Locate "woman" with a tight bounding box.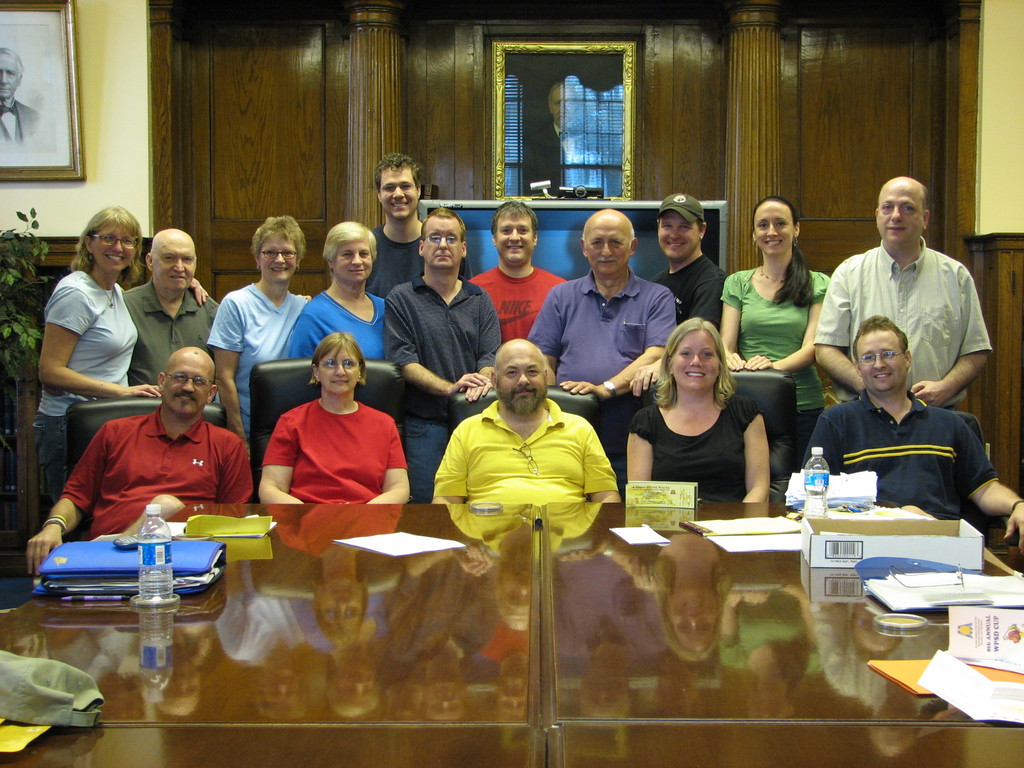
Rect(260, 324, 413, 528).
